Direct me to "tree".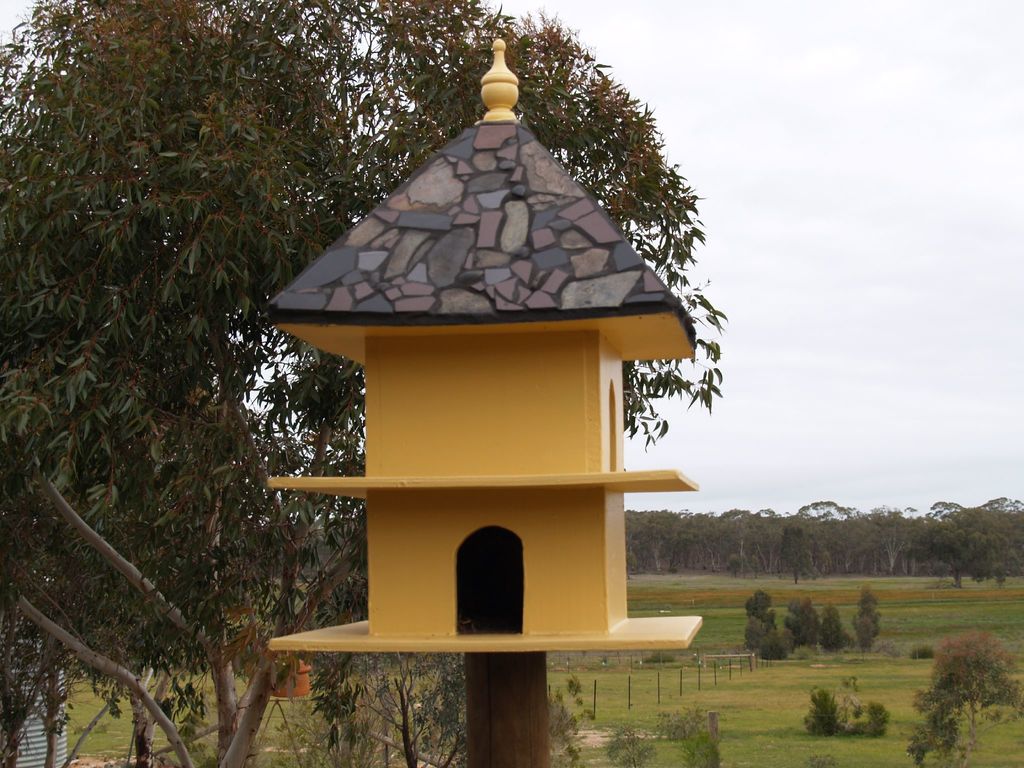
Direction: left=930, top=643, right=1020, bottom=725.
